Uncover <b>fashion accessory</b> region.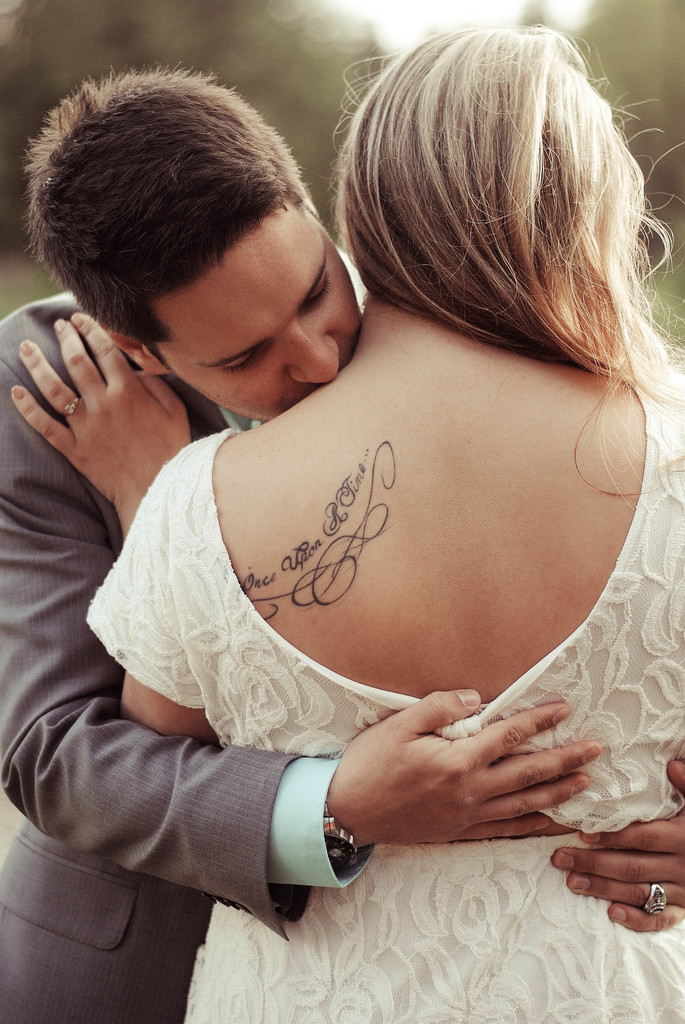
Uncovered: box=[318, 794, 379, 872].
